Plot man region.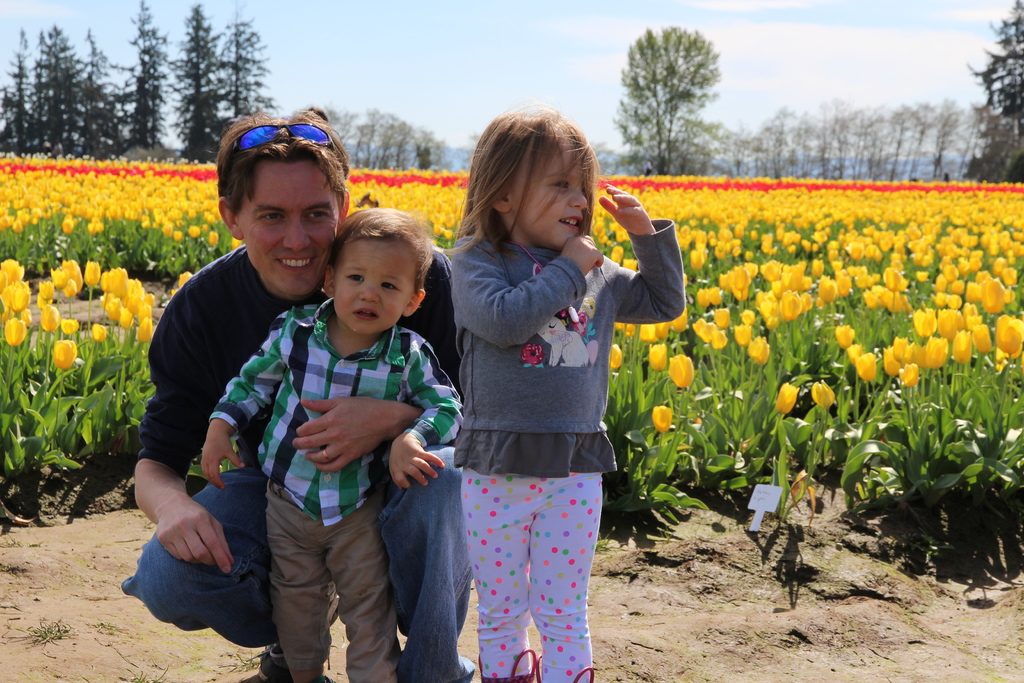
Plotted at BBox(115, 157, 520, 680).
